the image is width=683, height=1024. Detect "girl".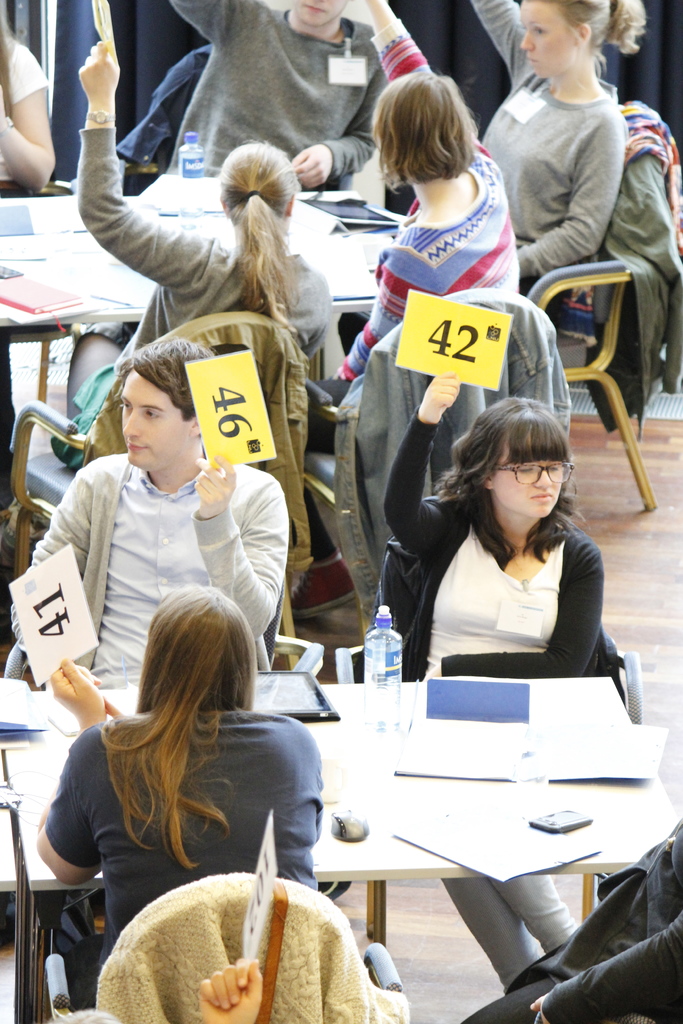
Detection: [left=50, top=40, right=341, bottom=468].
